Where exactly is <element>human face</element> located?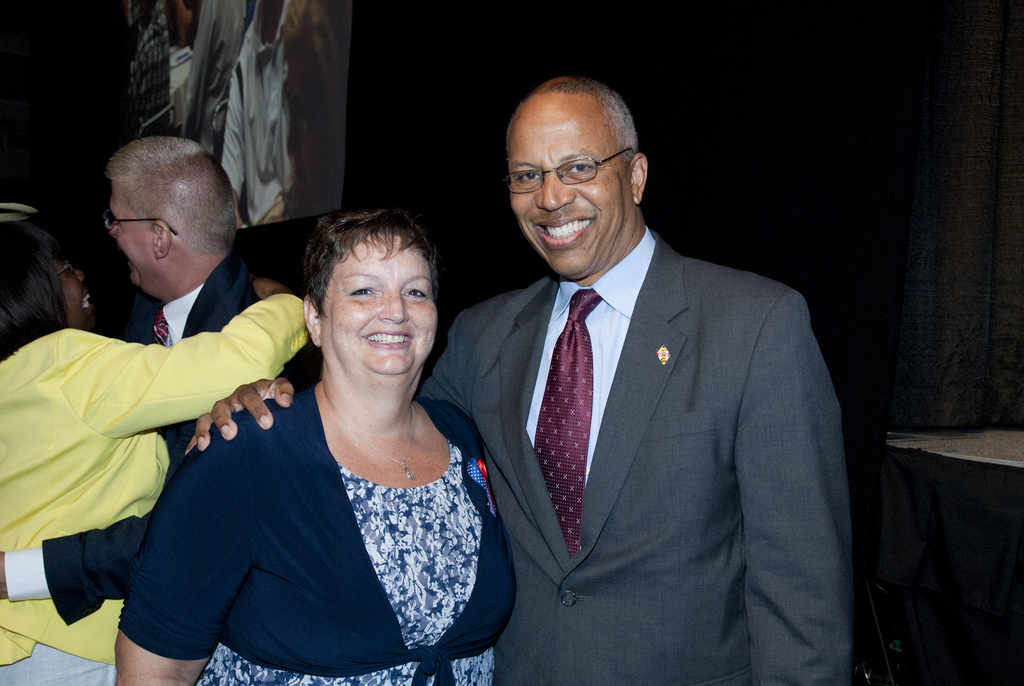
Its bounding box is (x1=508, y1=92, x2=630, y2=278).
